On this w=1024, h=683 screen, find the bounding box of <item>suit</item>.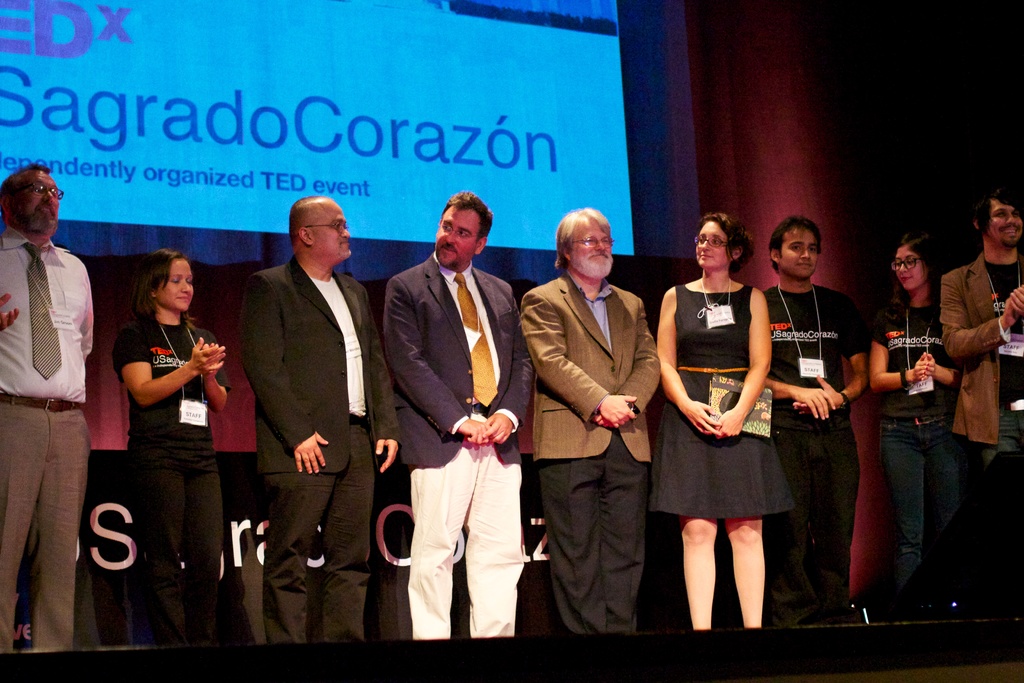
Bounding box: (937,258,1023,447).
